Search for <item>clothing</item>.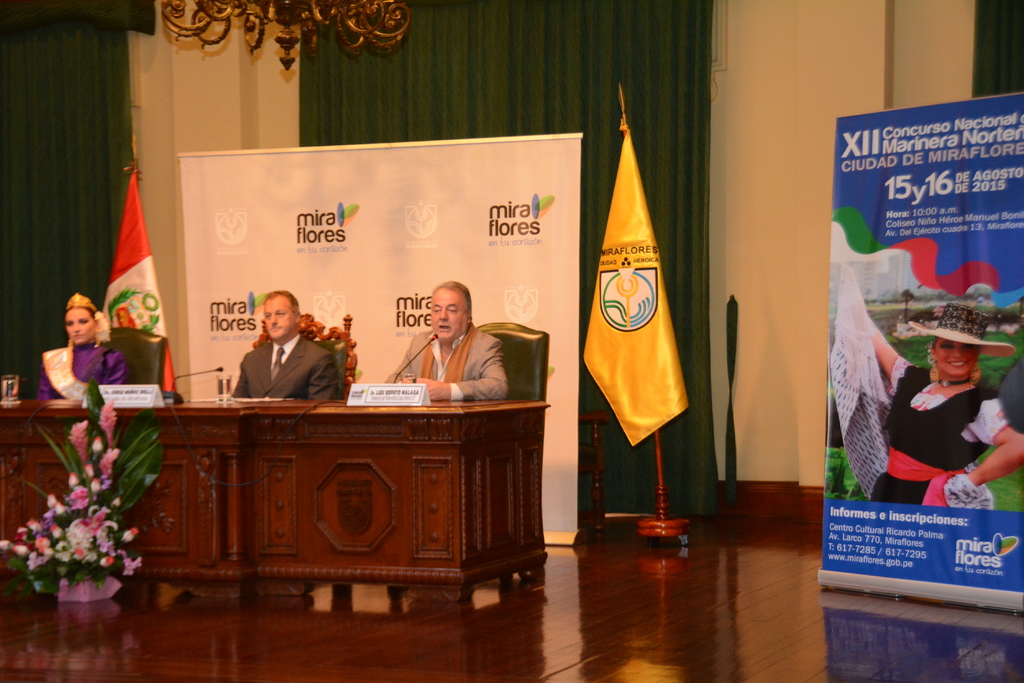
Found at (236, 337, 337, 399).
